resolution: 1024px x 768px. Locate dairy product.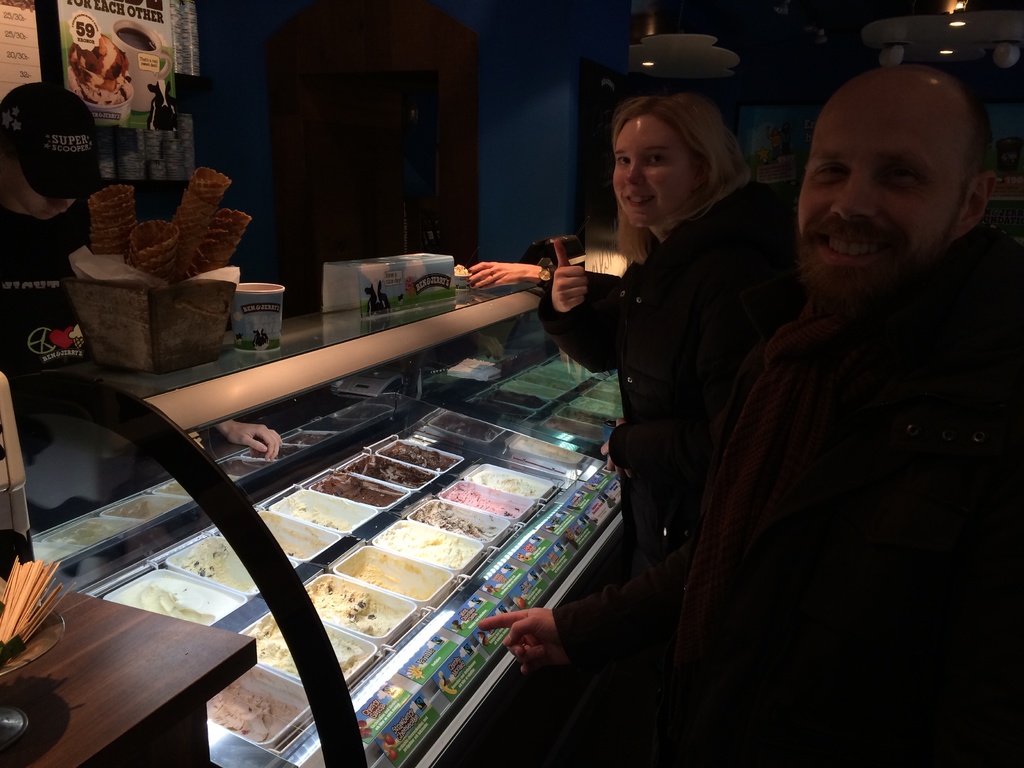
<region>202, 544, 271, 597</region>.
